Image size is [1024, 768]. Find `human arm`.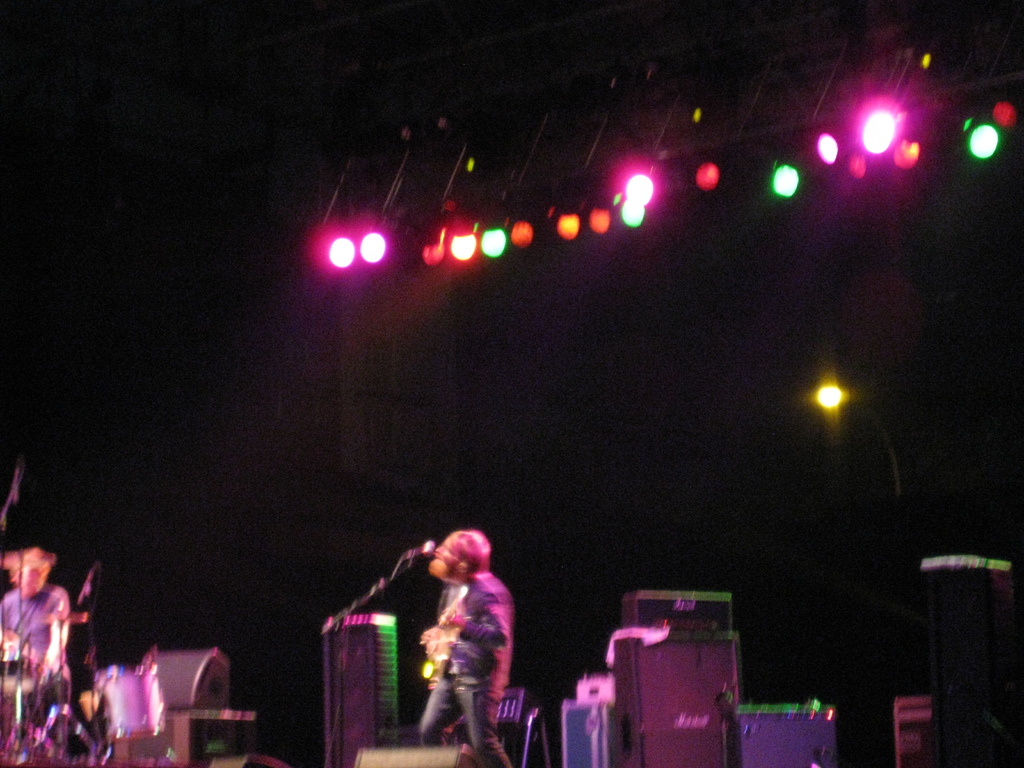
box=[0, 597, 12, 630].
